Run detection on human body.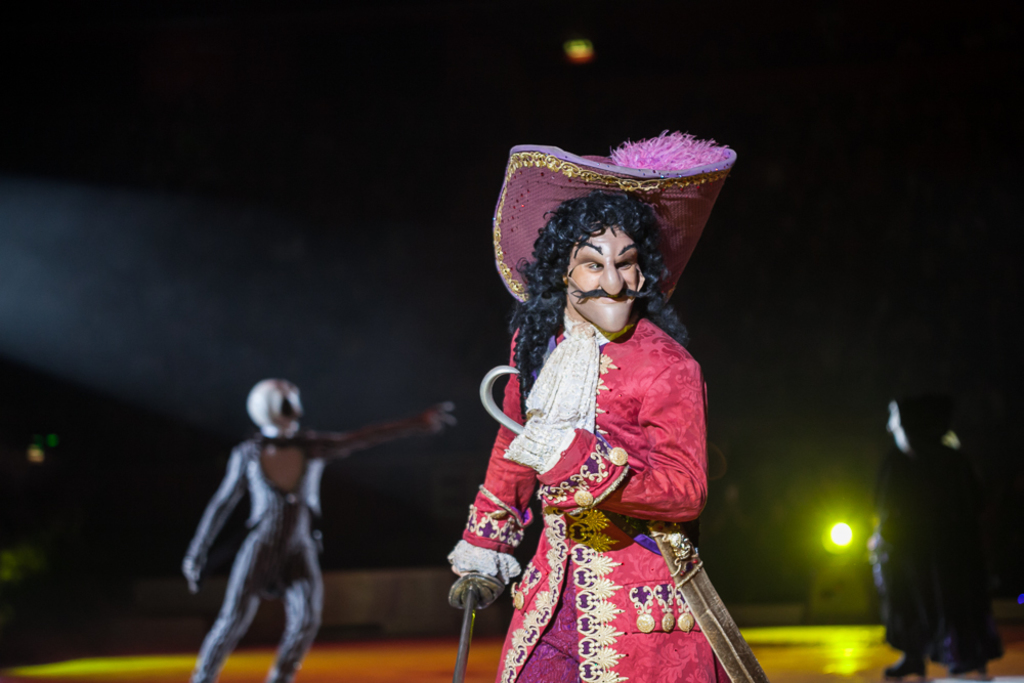
Result: (860, 391, 982, 682).
